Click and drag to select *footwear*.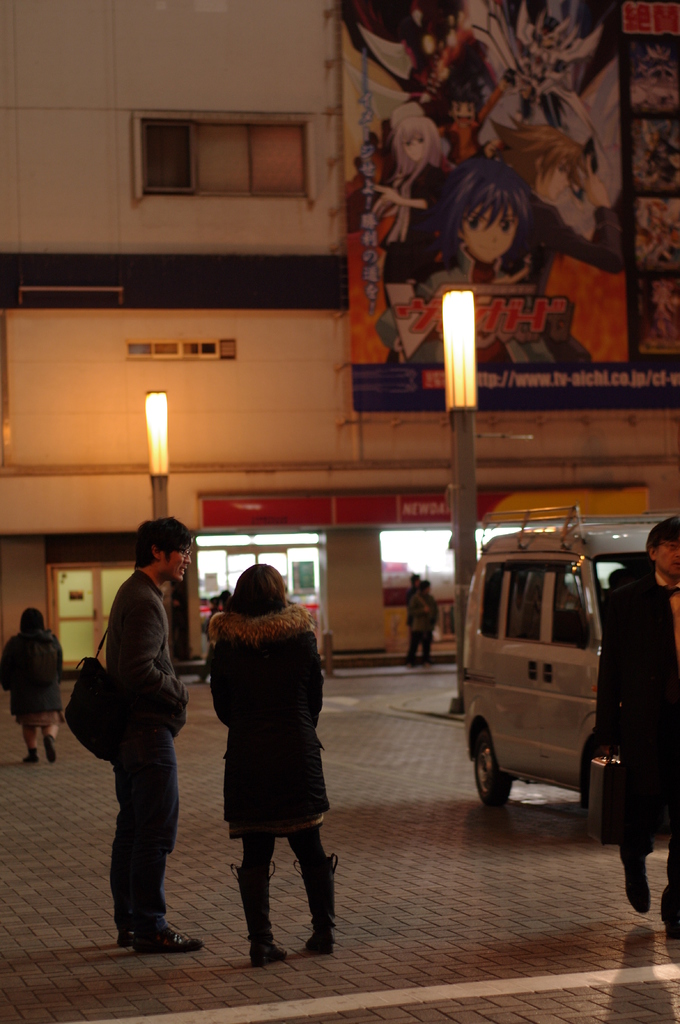
Selection: crop(42, 728, 56, 765).
